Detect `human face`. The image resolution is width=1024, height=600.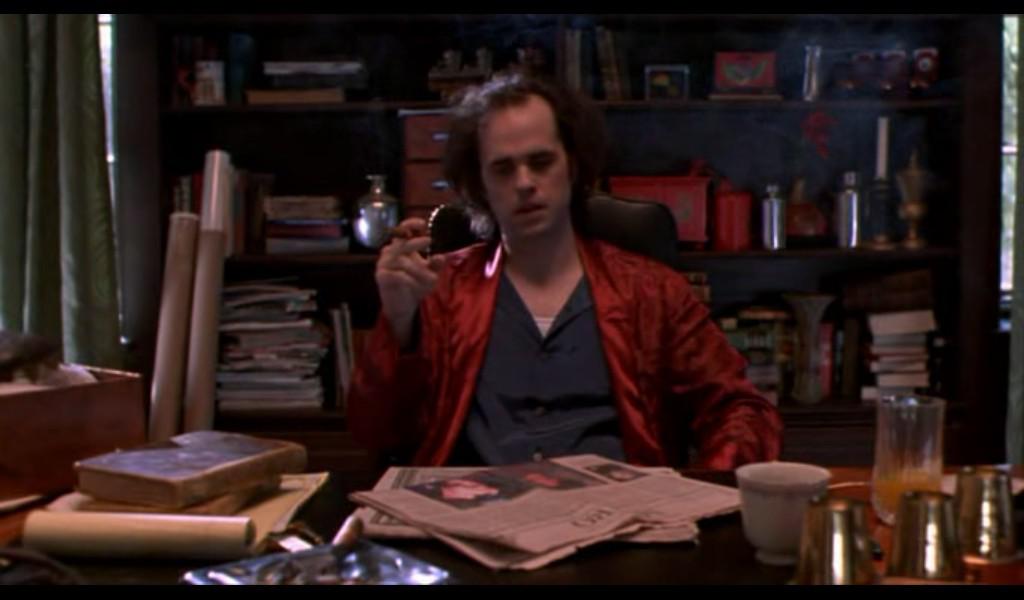
482 113 569 241.
